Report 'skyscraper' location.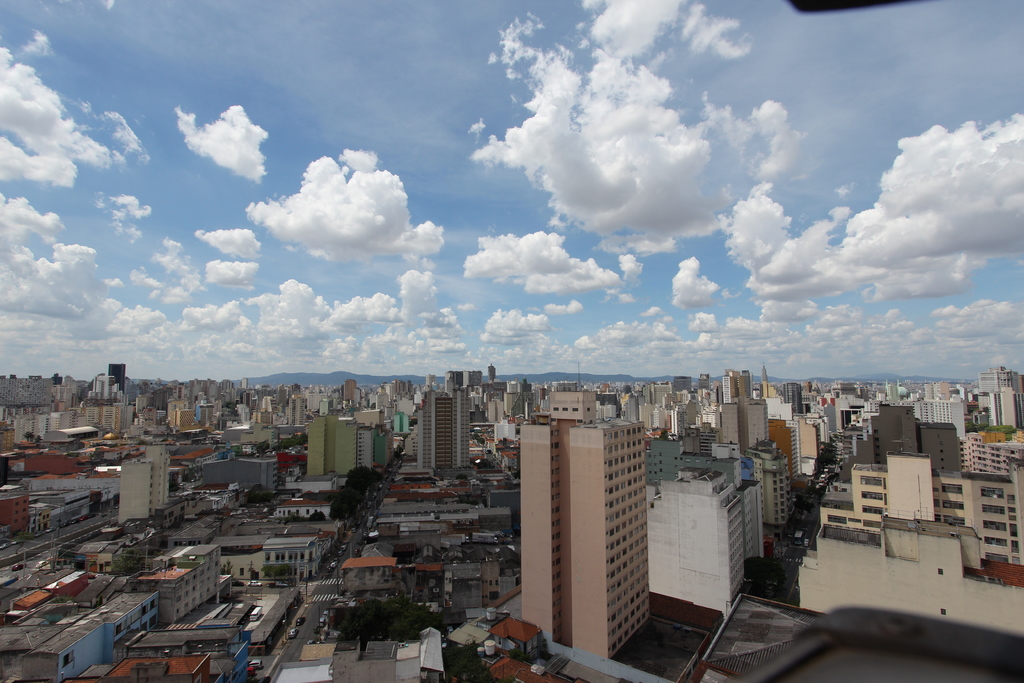
Report: 652,469,750,616.
